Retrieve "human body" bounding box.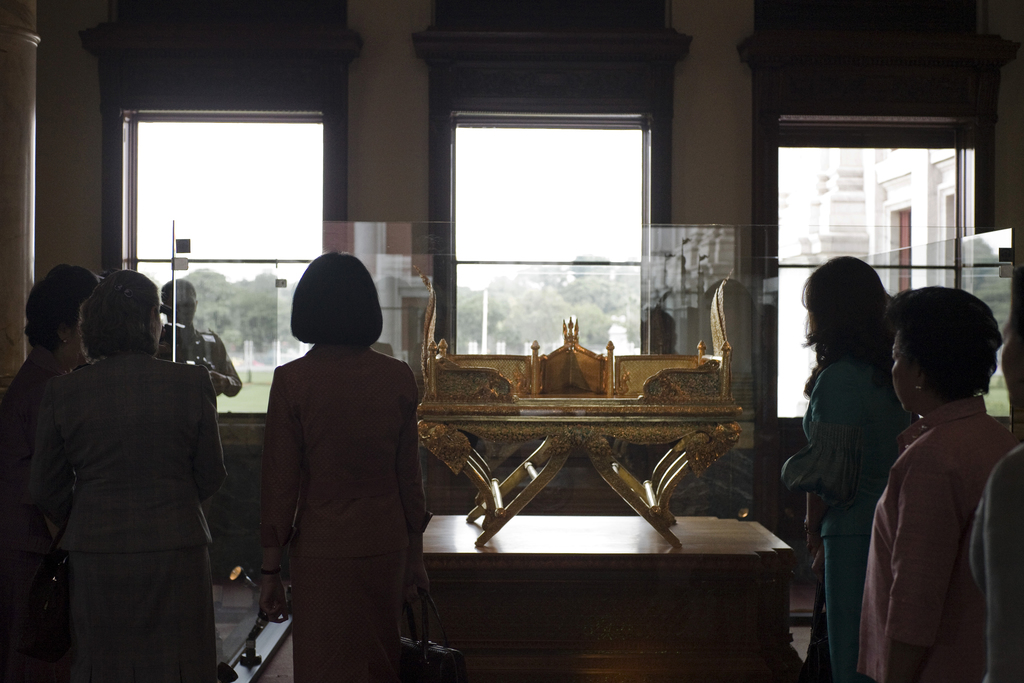
Bounding box: (x1=160, y1=277, x2=248, y2=394).
